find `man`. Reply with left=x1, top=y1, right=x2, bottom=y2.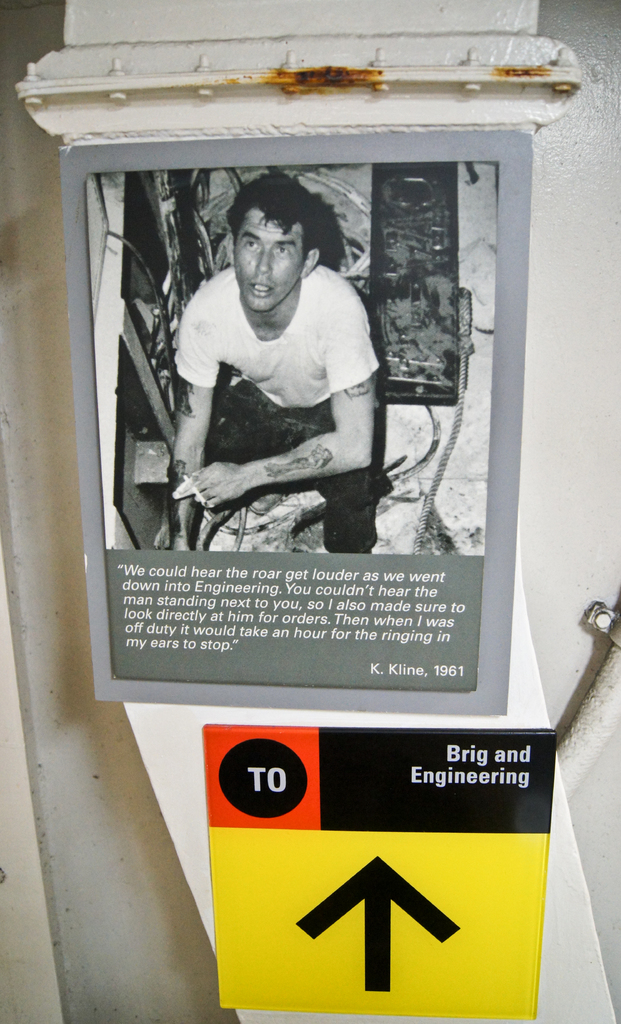
left=141, top=179, right=404, bottom=552.
